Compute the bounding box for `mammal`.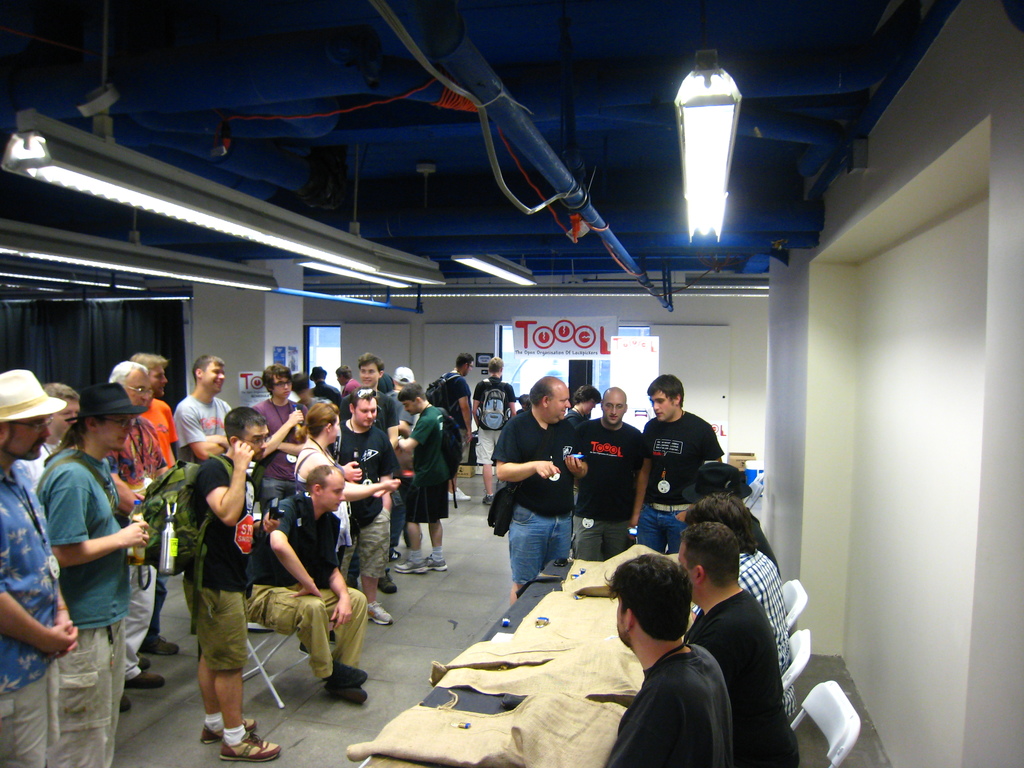
x1=32 y1=379 x2=152 y2=767.
